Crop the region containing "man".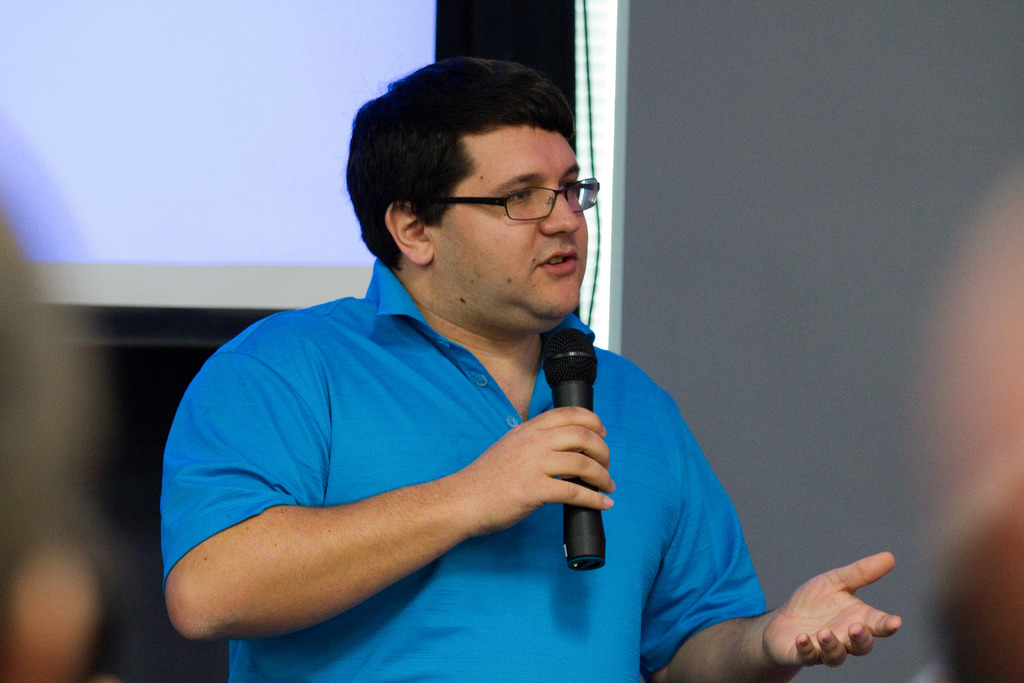
Crop region: l=173, t=69, r=772, b=682.
